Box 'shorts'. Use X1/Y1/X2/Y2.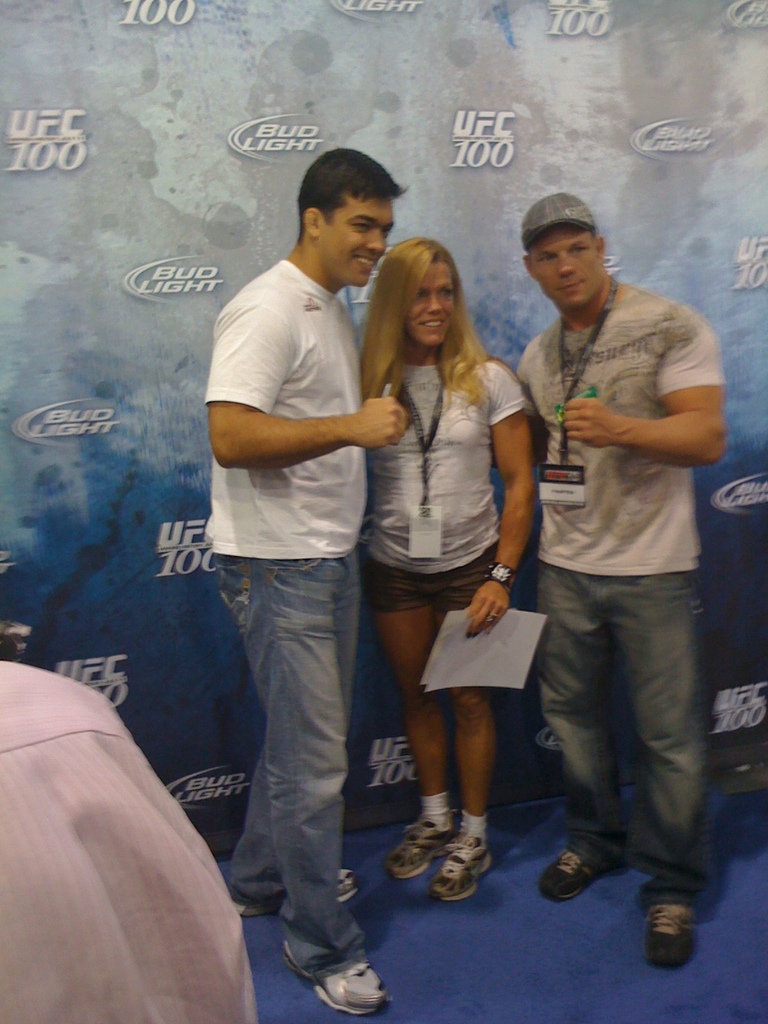
362/538/496/615.
